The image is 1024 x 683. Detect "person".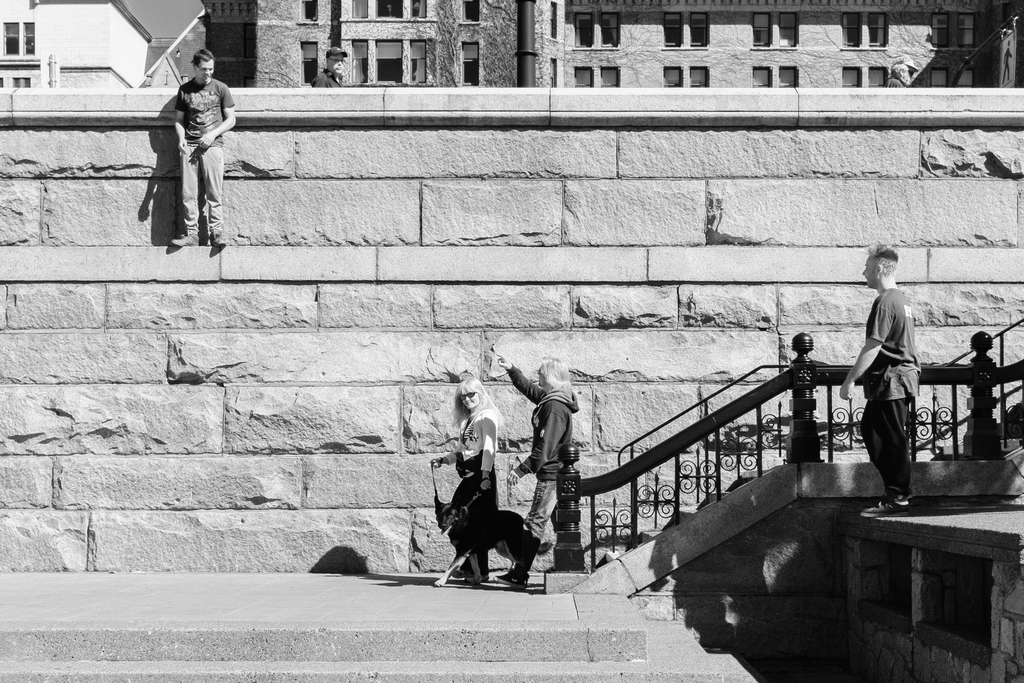
Detection: [left=486, top=349, right=583, bottom=569].
